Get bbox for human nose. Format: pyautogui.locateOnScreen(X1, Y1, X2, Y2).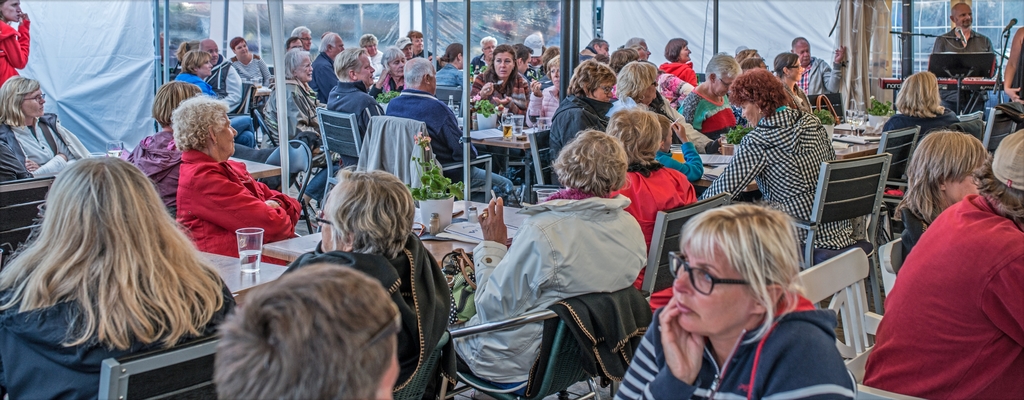
pyautogui.locateOnScreen(499, 61, 505, 68).
